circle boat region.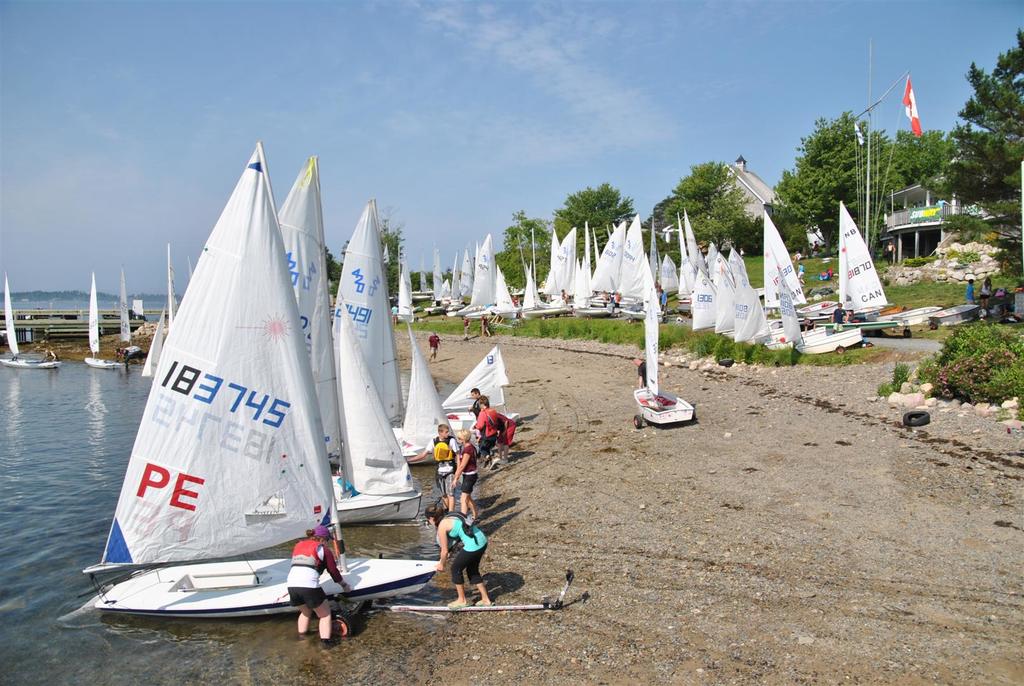
Region: BBox(79, 270, 124, 368).
